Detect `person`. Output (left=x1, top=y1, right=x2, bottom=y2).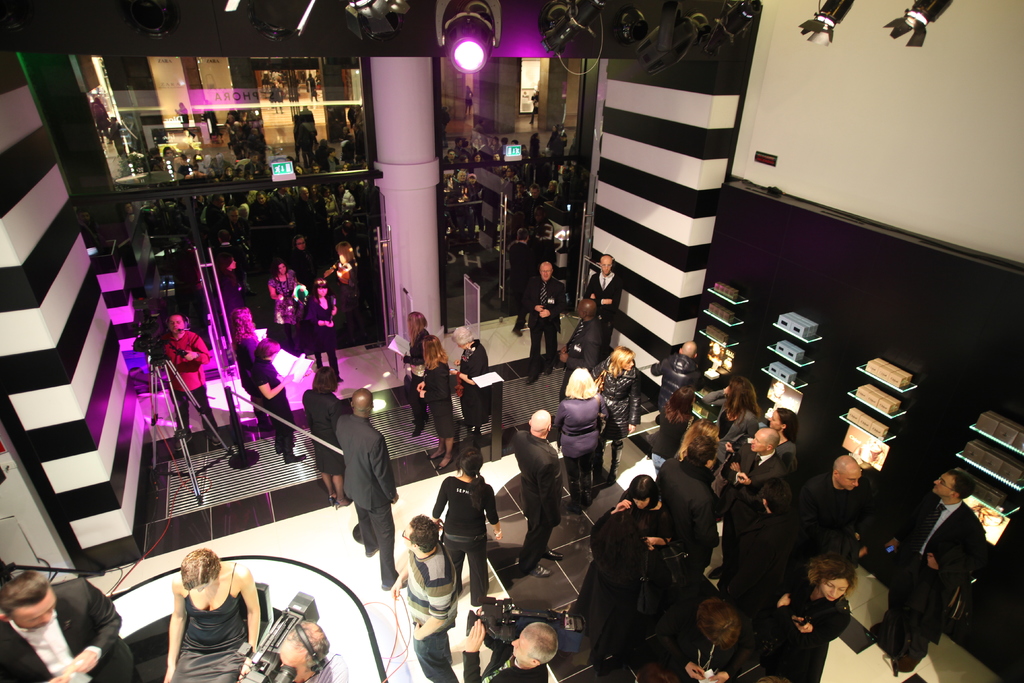
(left=733, top=432, right=786, bottom=496).
